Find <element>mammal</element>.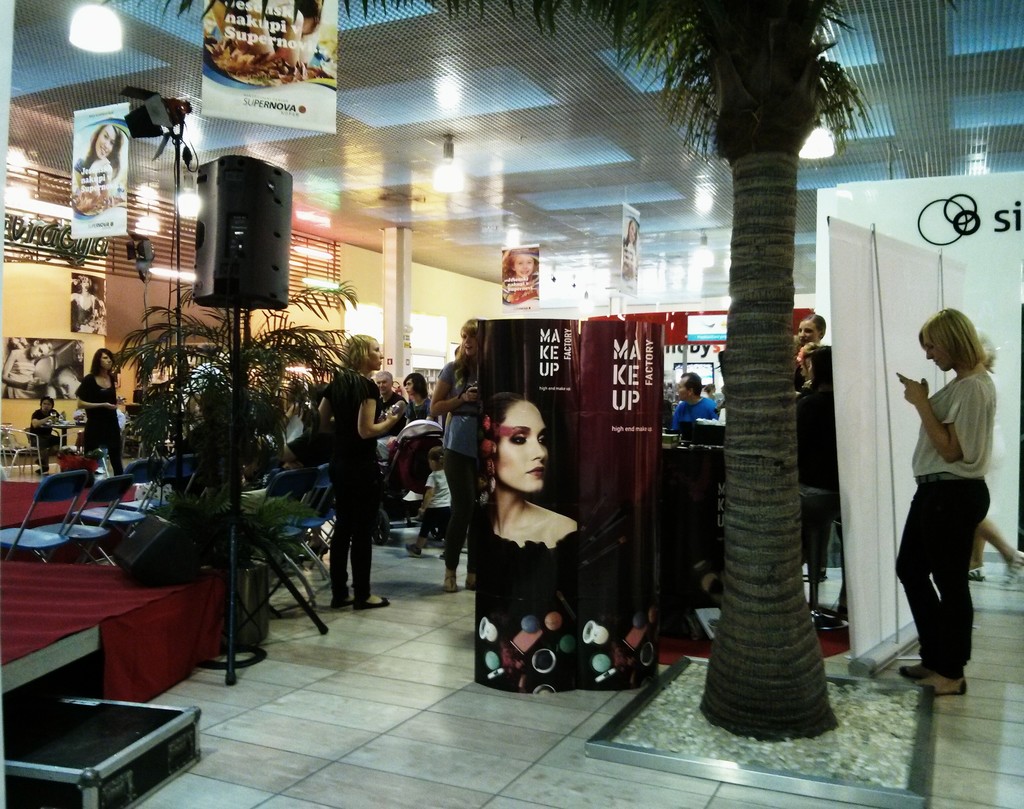
[x1=308, y1=333, x2=388, y2=611].
